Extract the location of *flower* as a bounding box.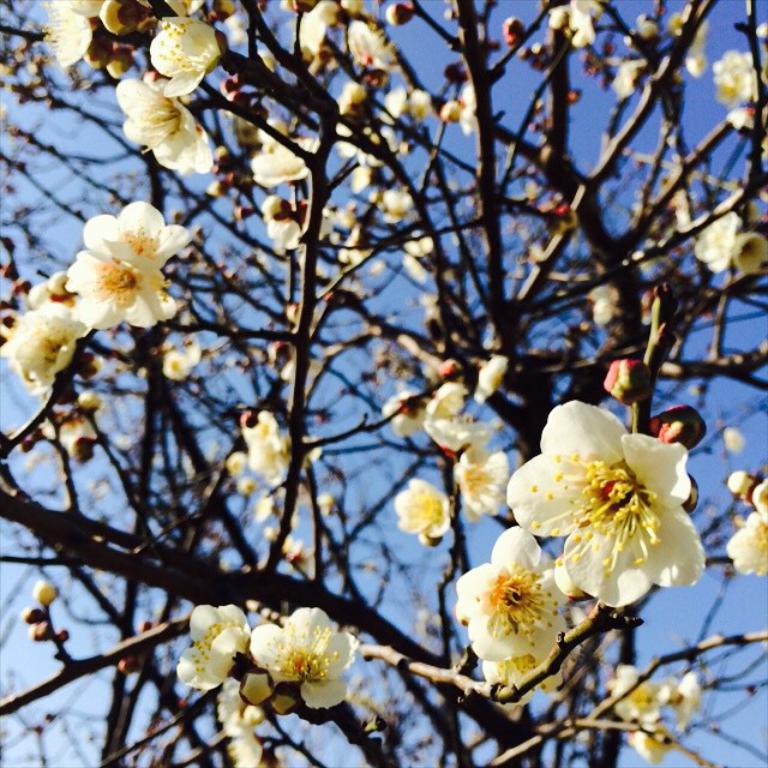
(x1=252, y1=143, x2=308, y2=187).
